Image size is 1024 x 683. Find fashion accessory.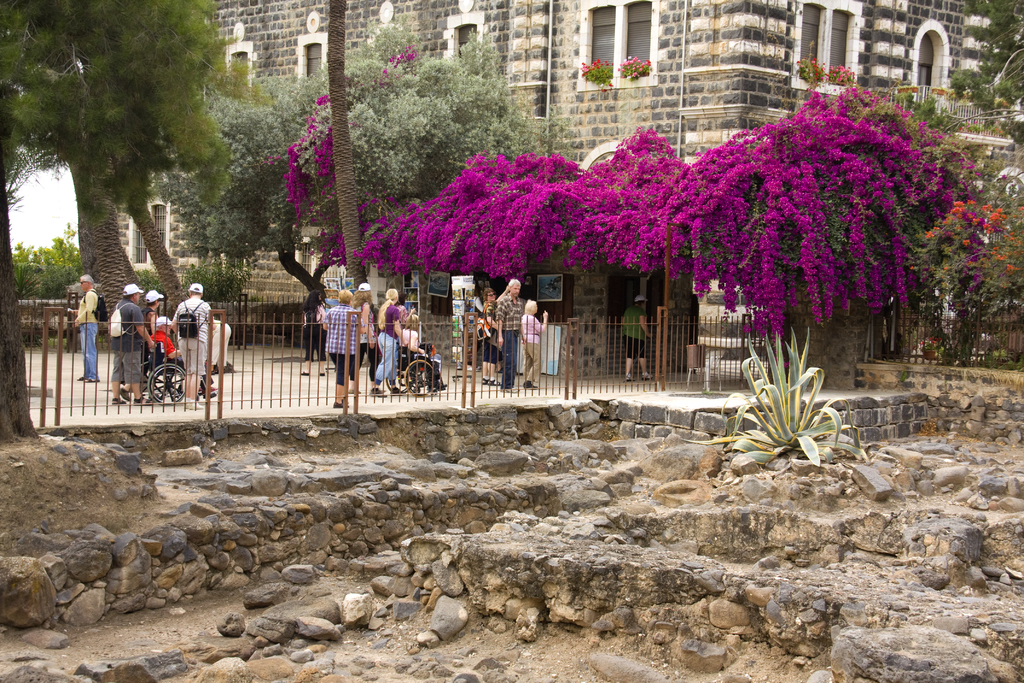
Rect(156, 318, 173, 325).
